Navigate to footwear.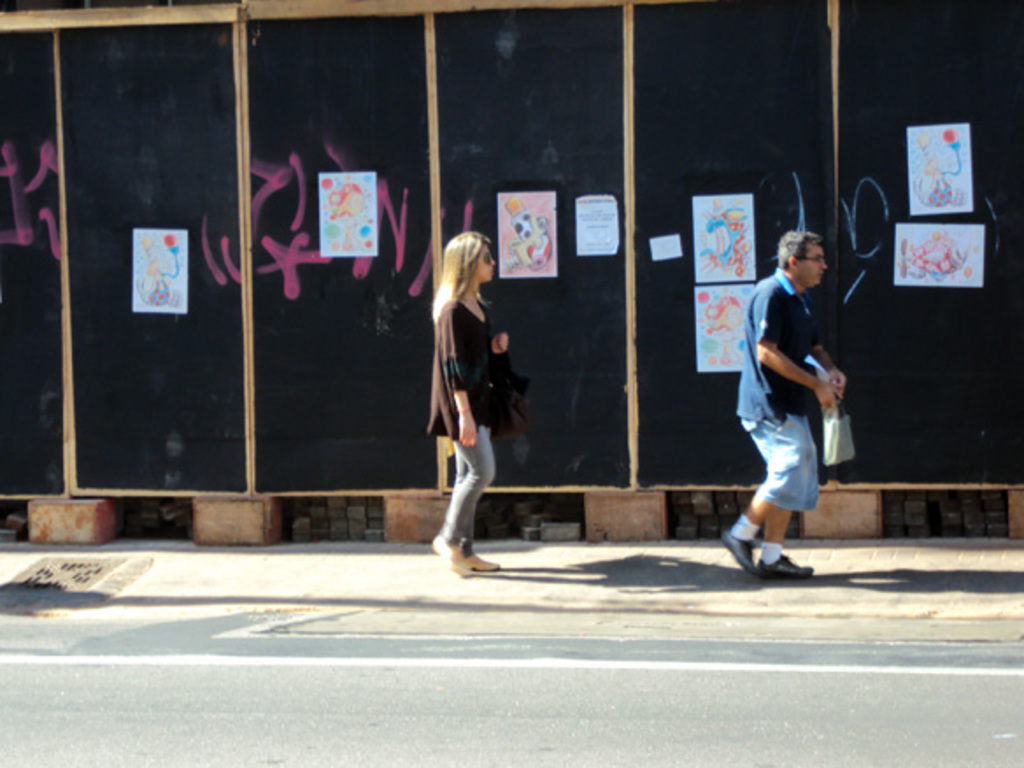
Navigation target: x1=714 y1=526 x2=764 y2=584.
